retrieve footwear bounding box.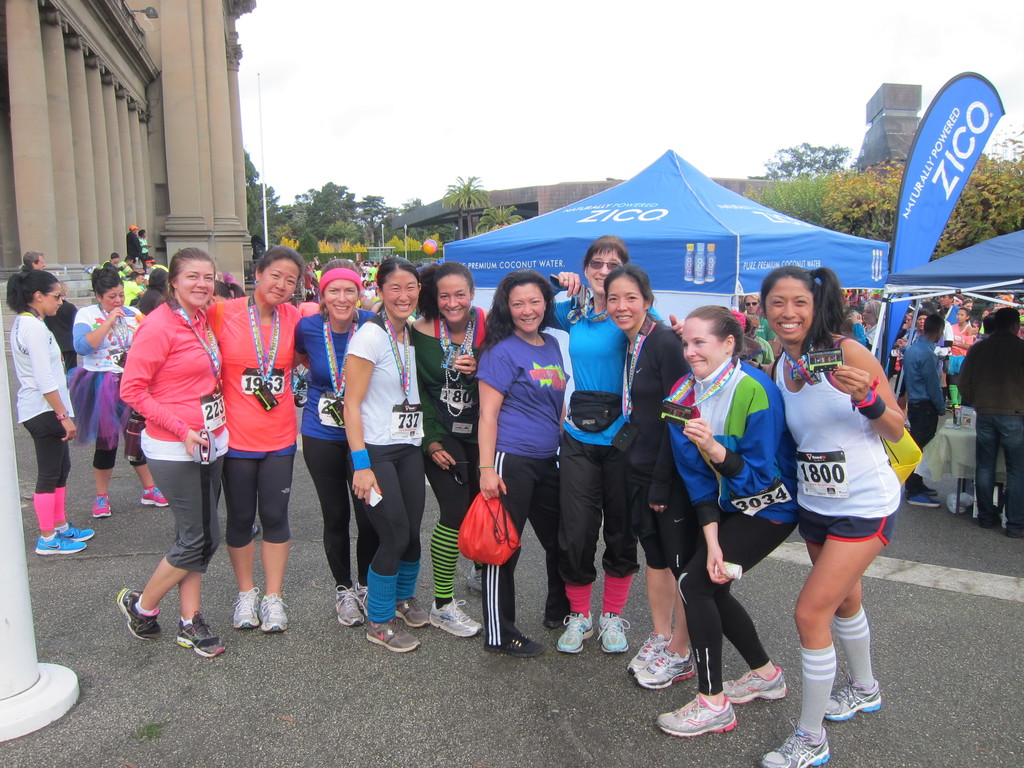
Bounding box: <bbox>175, 611, 228, 655</bbox>.
